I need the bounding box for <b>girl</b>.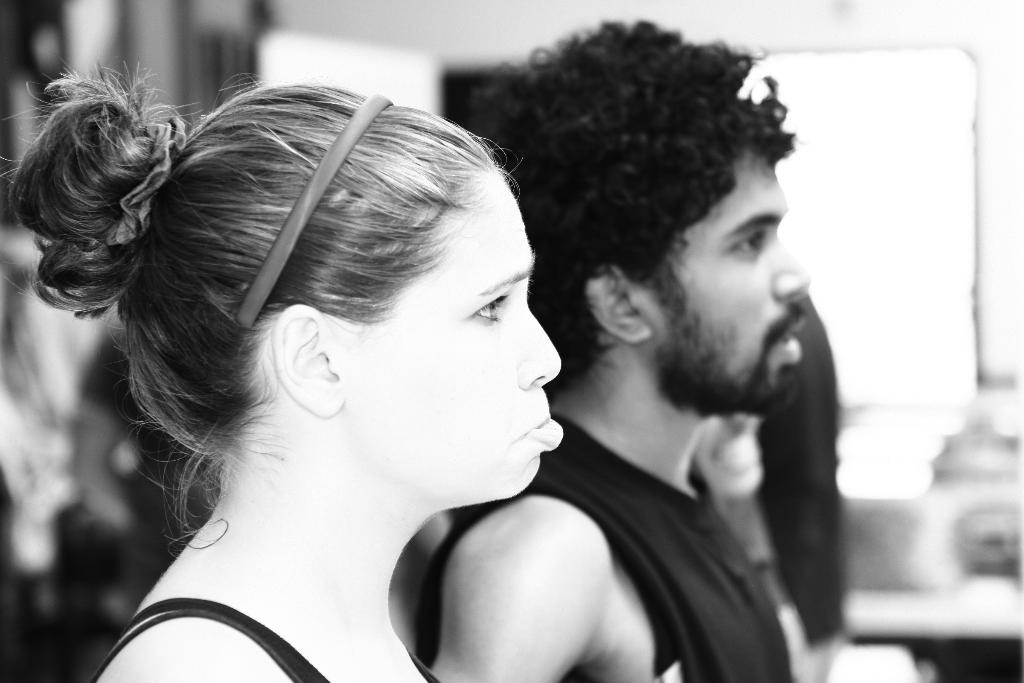
Here it is: (20,42,635,682).
